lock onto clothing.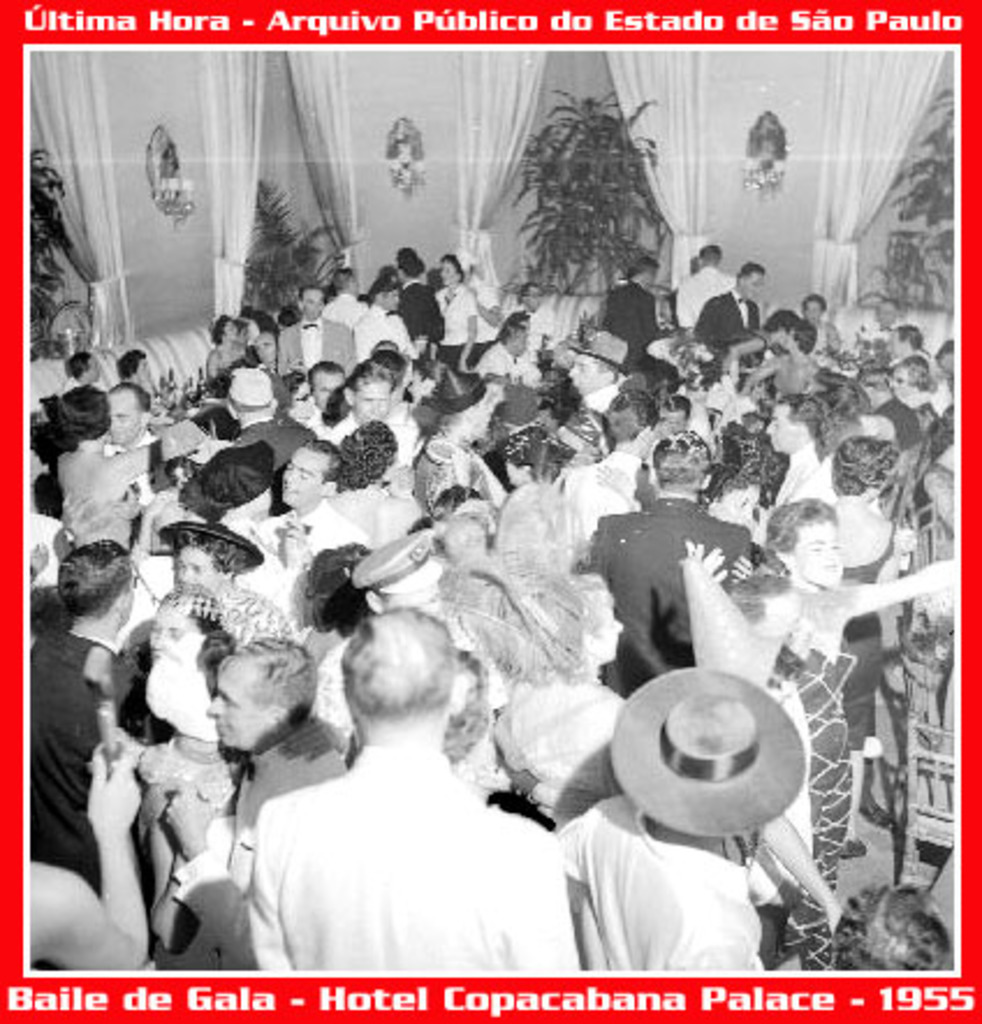
Locked: x1=609 y1=283 x2=672 y2=373.
